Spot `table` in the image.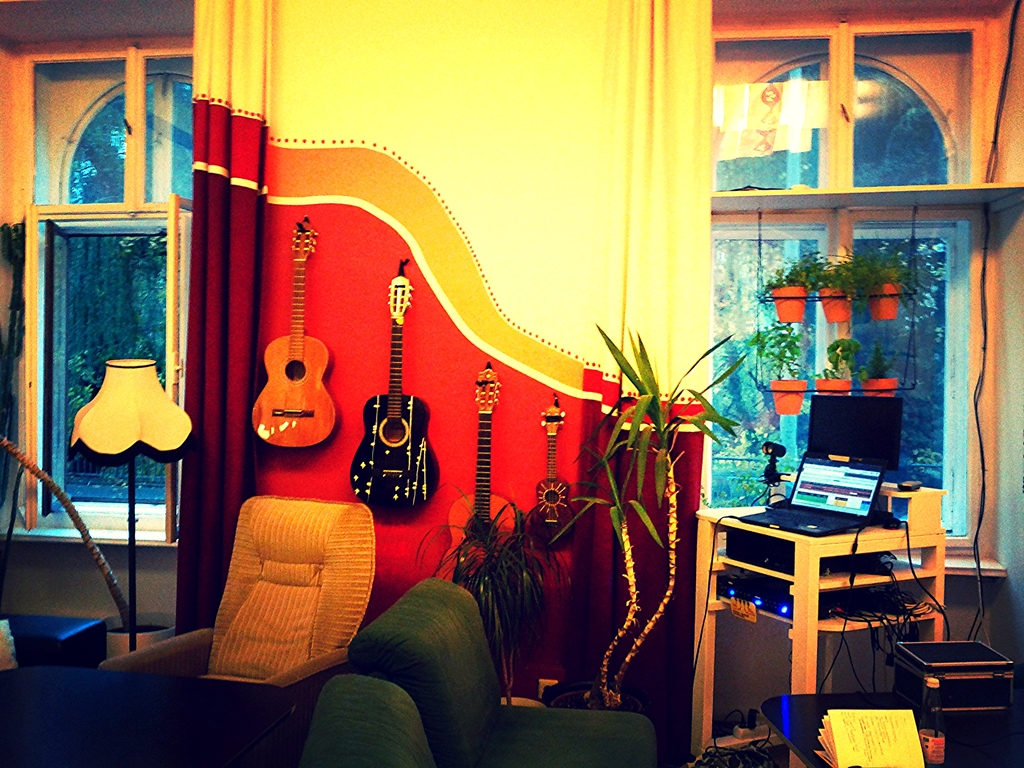
`table` found at select_region(694, 454, 951, 767).
